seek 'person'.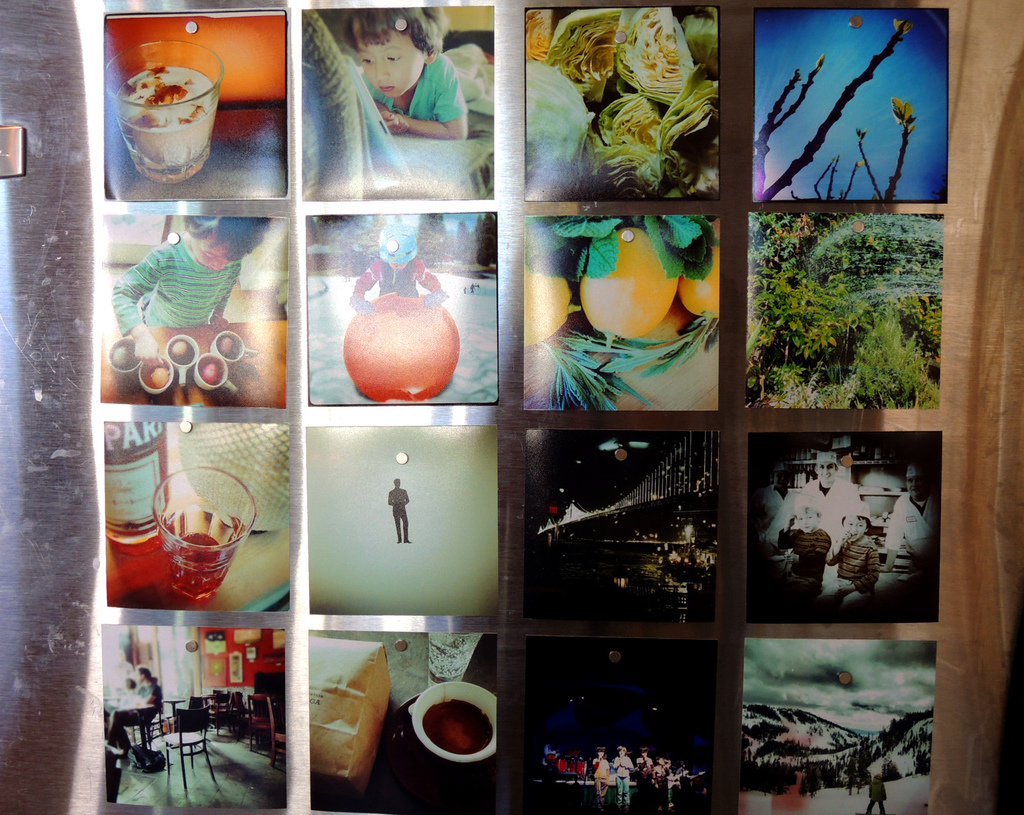
region(109, 192, 264, 405).
